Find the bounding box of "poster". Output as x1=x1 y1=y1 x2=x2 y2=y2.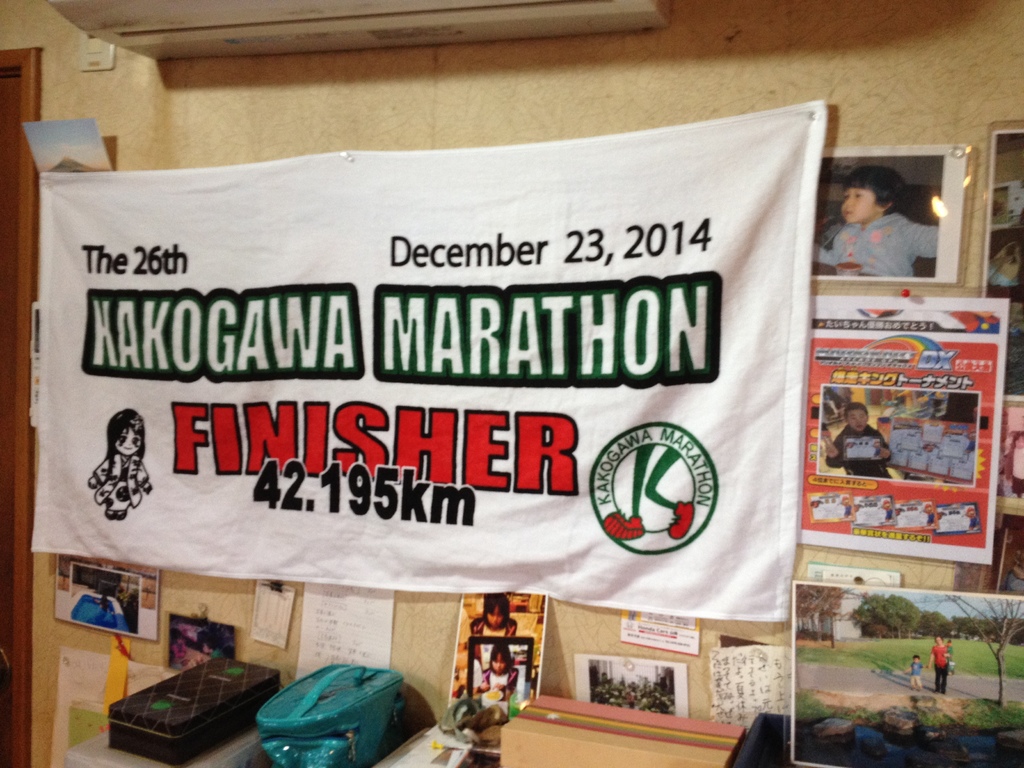
x1=619 y1=607 x2=705 y2=655.
